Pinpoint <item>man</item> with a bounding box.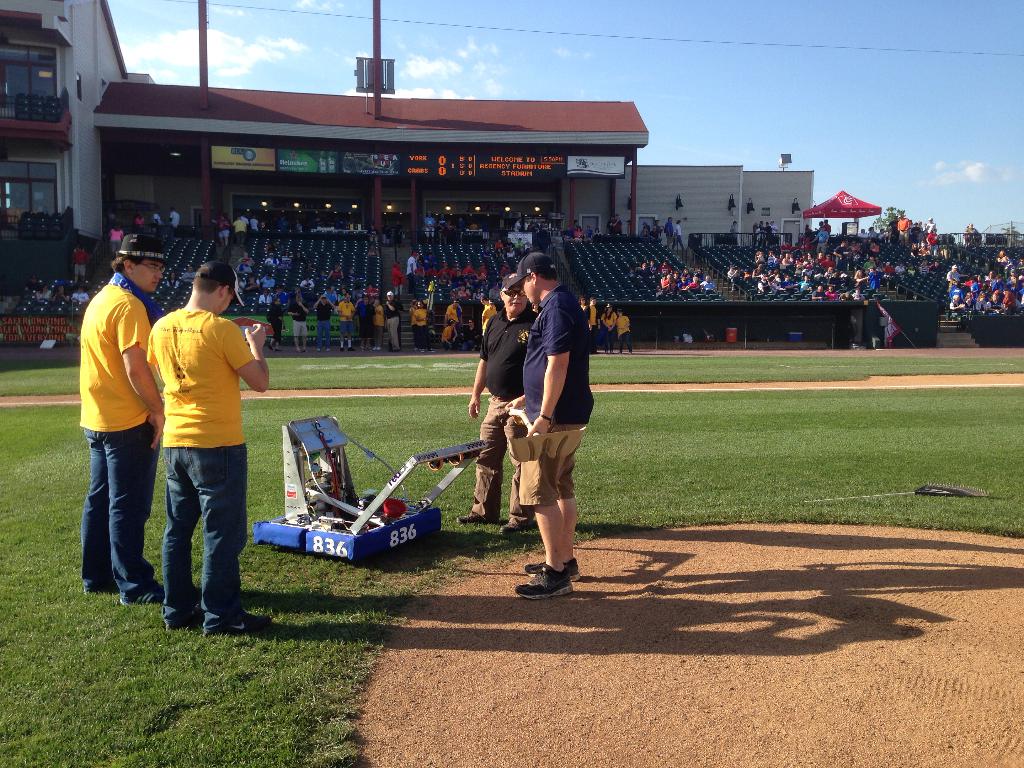
x1=228, y1=219, x2=246, y2=246.
